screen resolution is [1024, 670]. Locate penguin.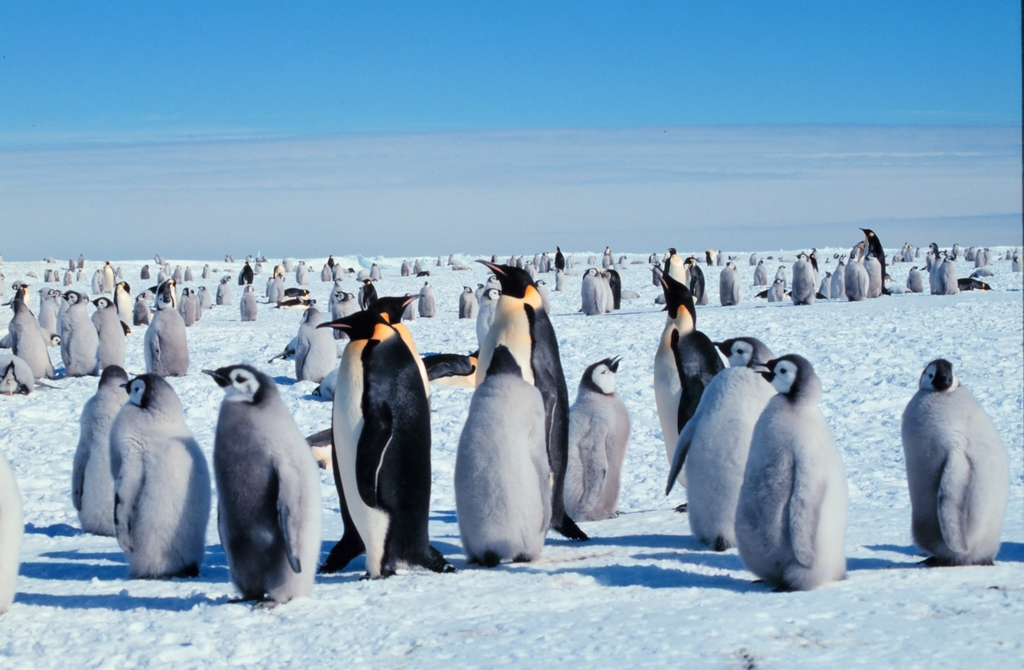
456 341 559 578.
